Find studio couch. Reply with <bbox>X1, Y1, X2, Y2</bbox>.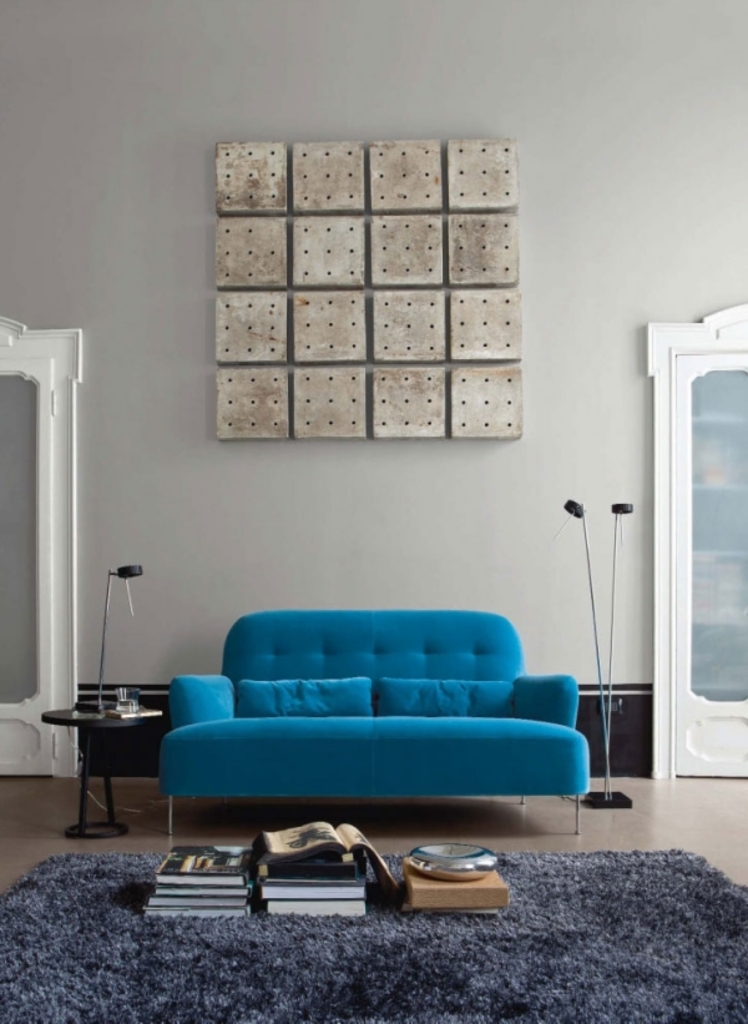
<bbox>150, 601, 587, 827</bbox>.
